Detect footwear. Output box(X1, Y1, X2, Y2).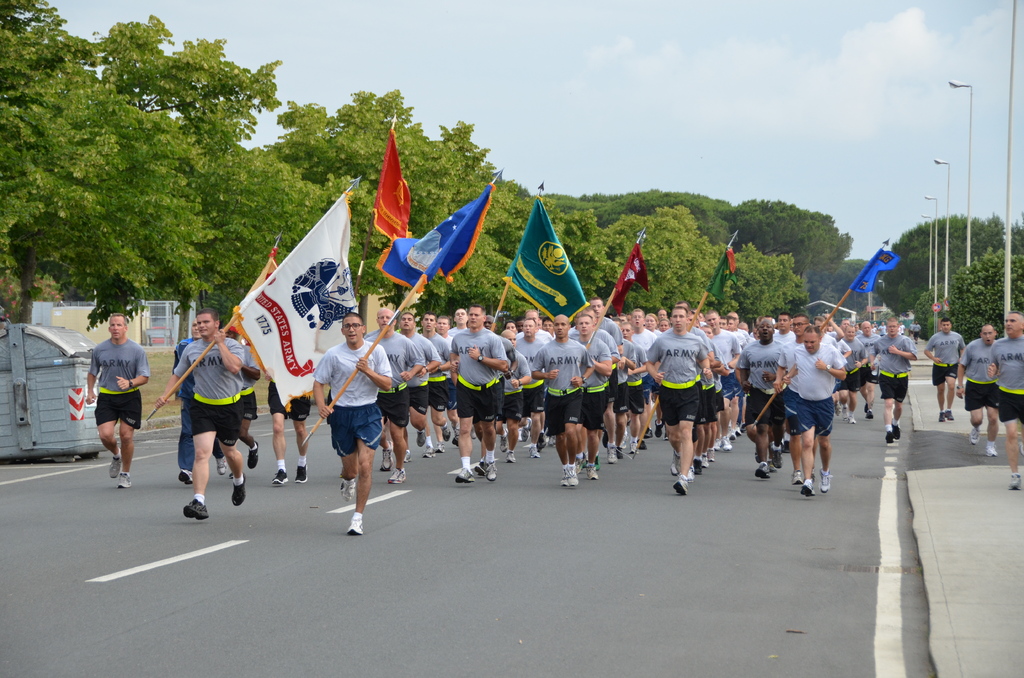
box(383, 439, 394, 470).
